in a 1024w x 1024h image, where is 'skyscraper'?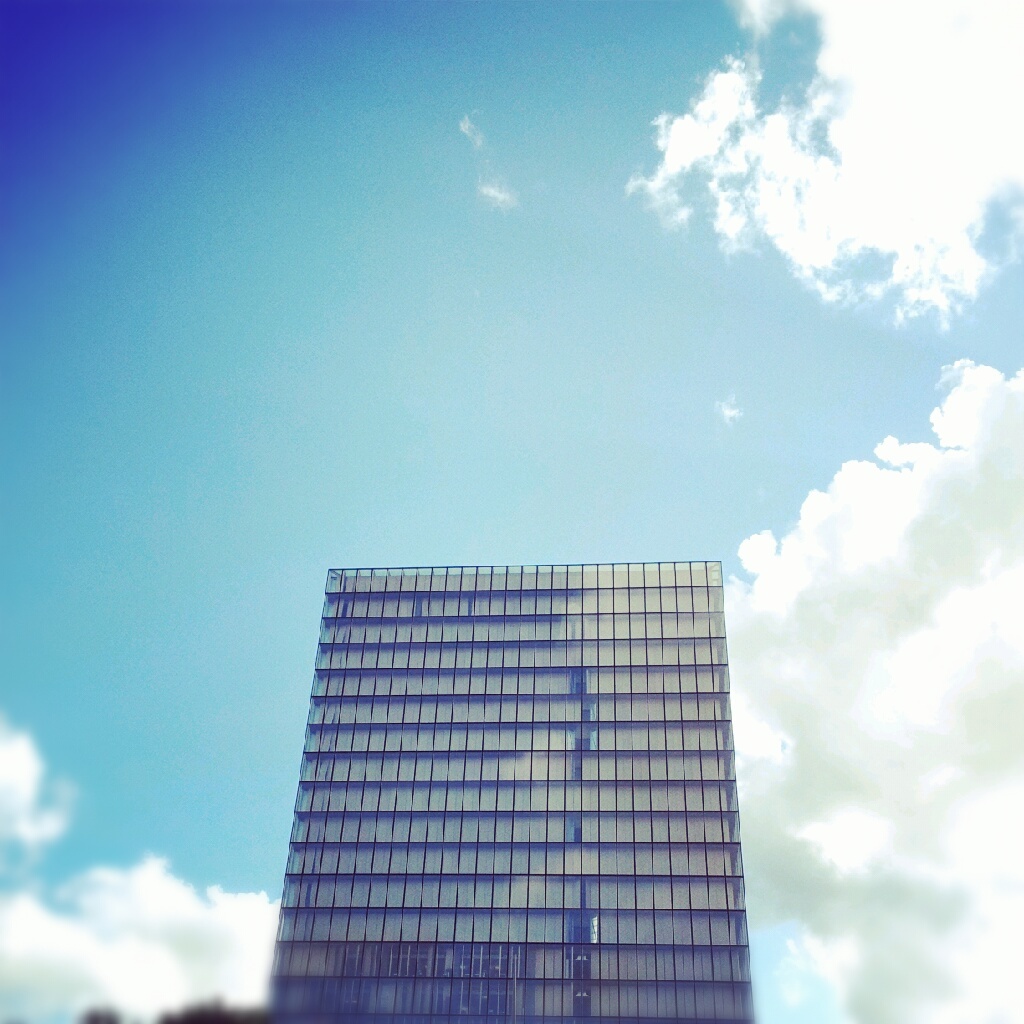
257 555 773 1004.
